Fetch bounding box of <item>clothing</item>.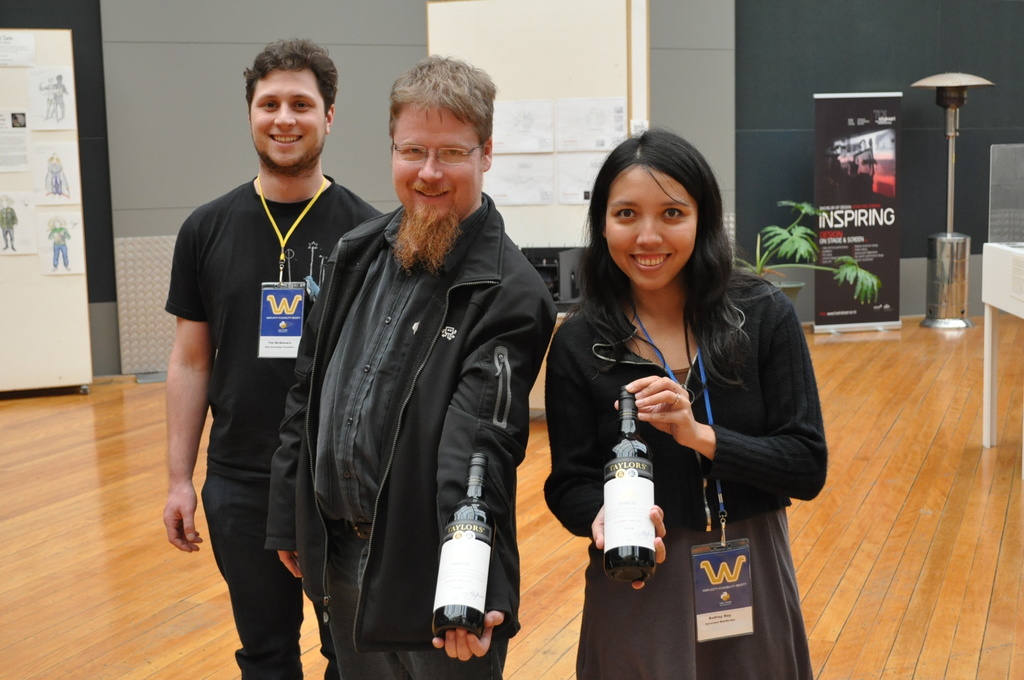
Bbox: 158 177 392 679.
